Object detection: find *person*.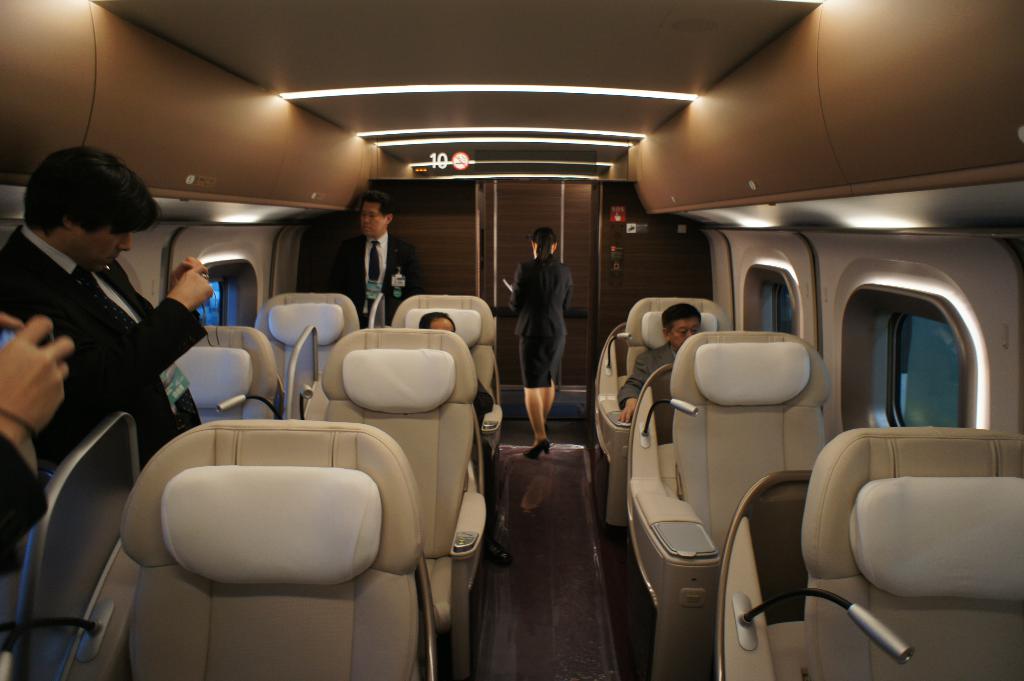
337/189/418/326.
